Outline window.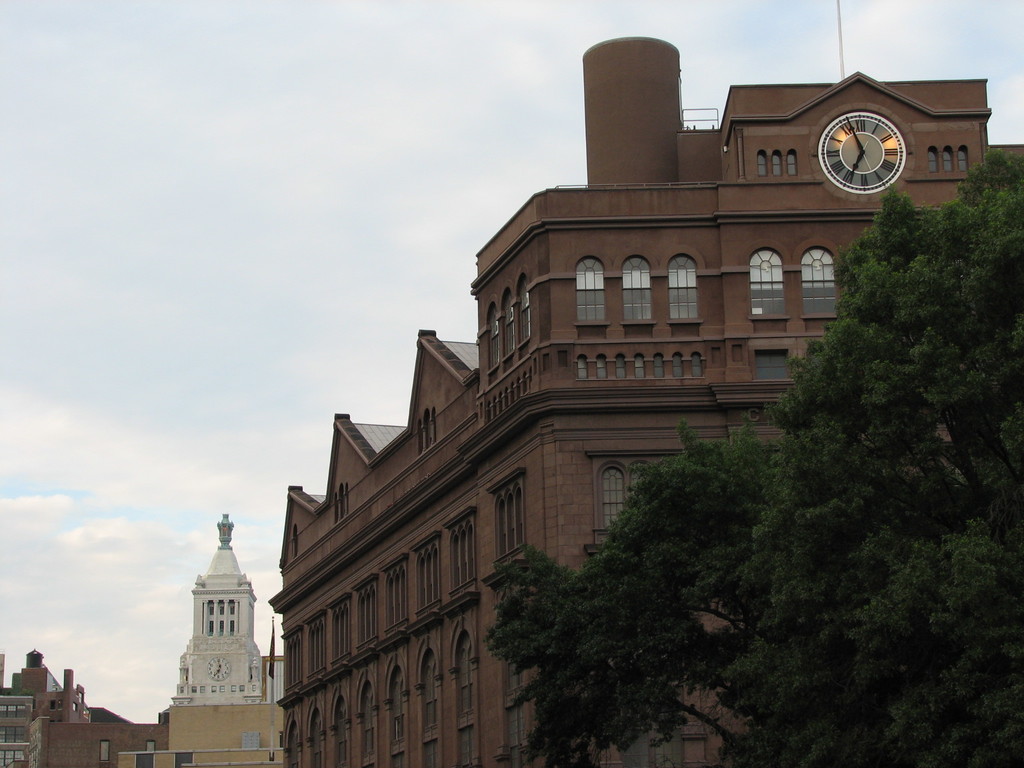
Outline: (left=620, top=255, right=657, bottom=323).
